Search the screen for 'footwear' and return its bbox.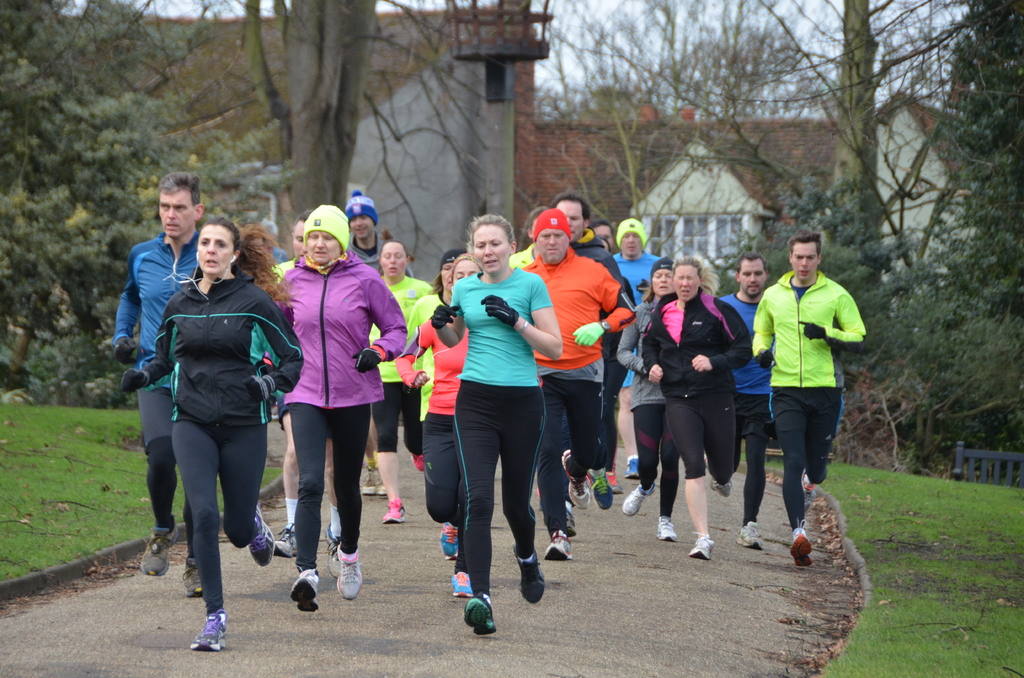
Found: (441, 524, 463, 563).
